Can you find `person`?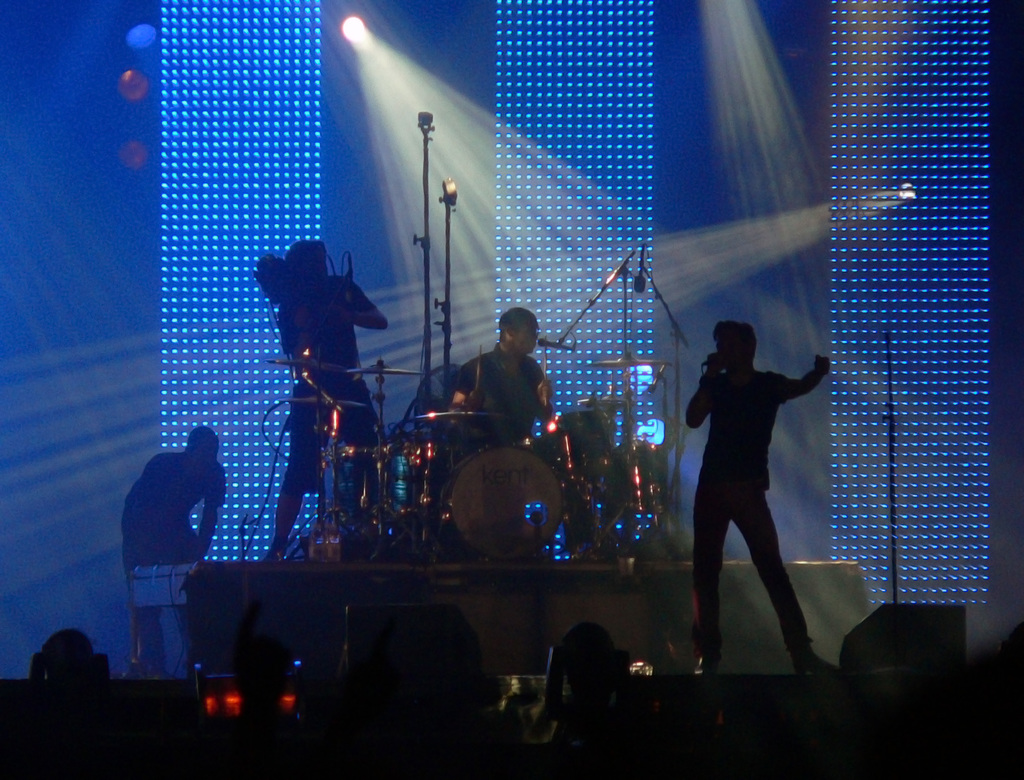
Yes, bounding box: [261,236,396,560].
